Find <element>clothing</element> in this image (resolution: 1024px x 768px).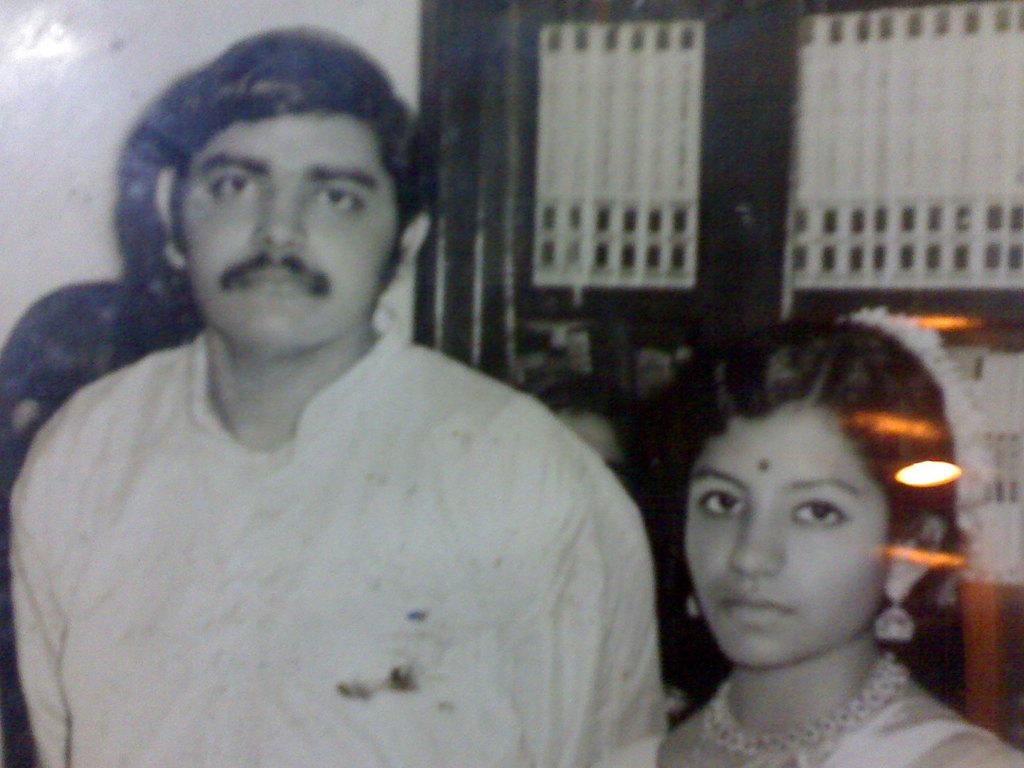
select_region(594, 644, 1023, 767).
